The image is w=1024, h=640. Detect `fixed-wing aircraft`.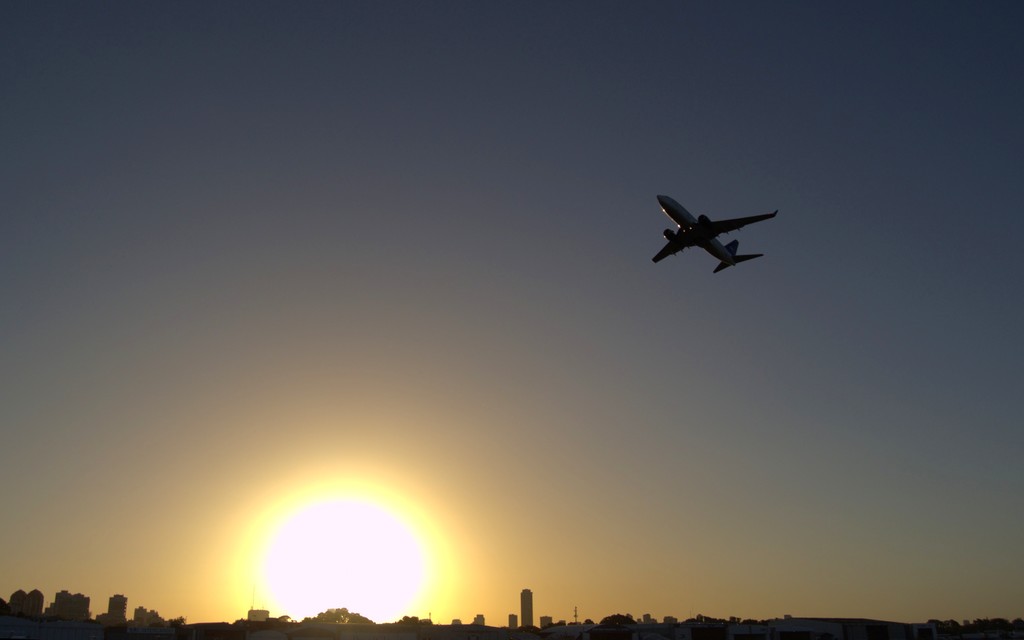
Detection: detection(650, 198, 779, 272).
